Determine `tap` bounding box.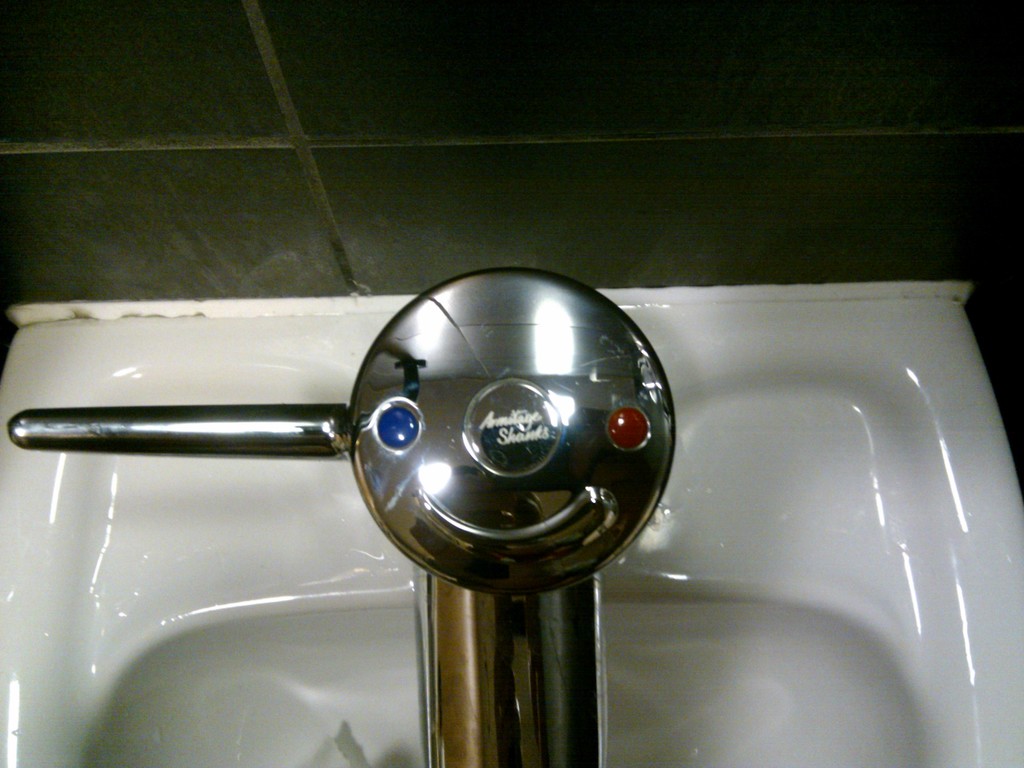
Determined: box=[1, 265, 675, 767].
